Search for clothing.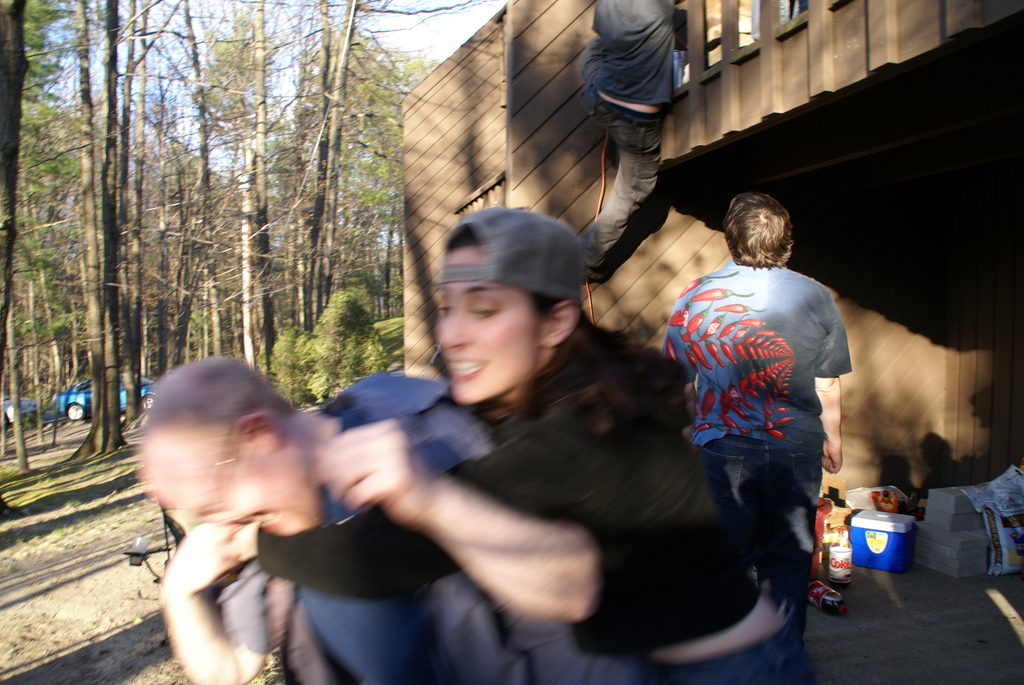
Found at l=216, t=363, r=642, b=682.
